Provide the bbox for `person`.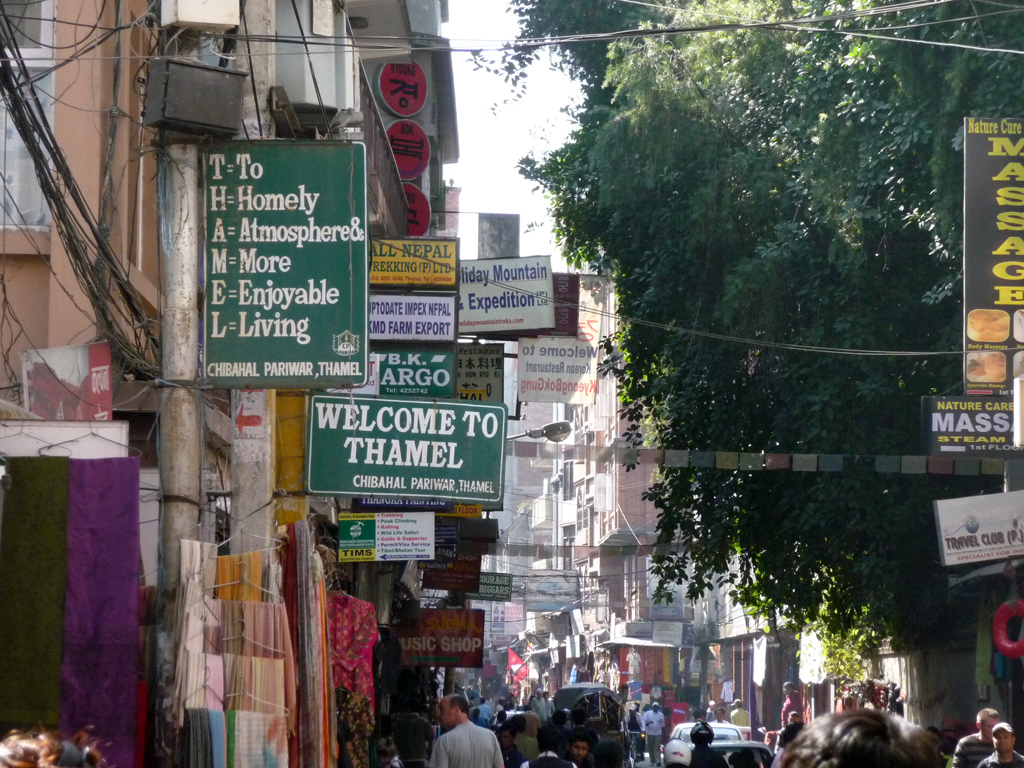
394, 699, 433, 767.
